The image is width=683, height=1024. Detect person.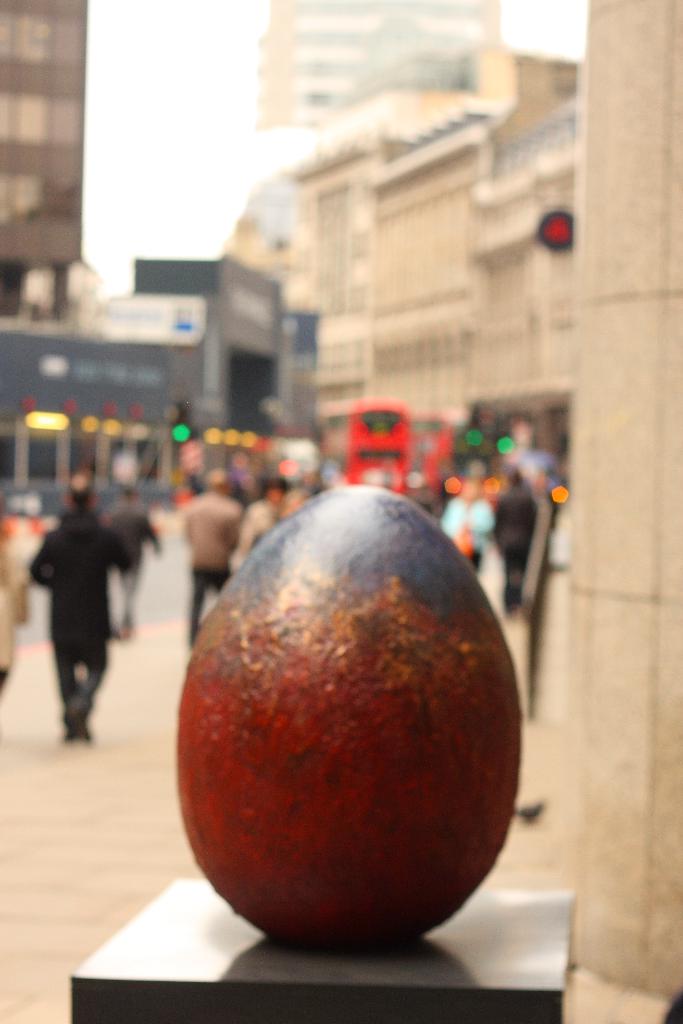
Detection: region(174, 449, 249, 652).
